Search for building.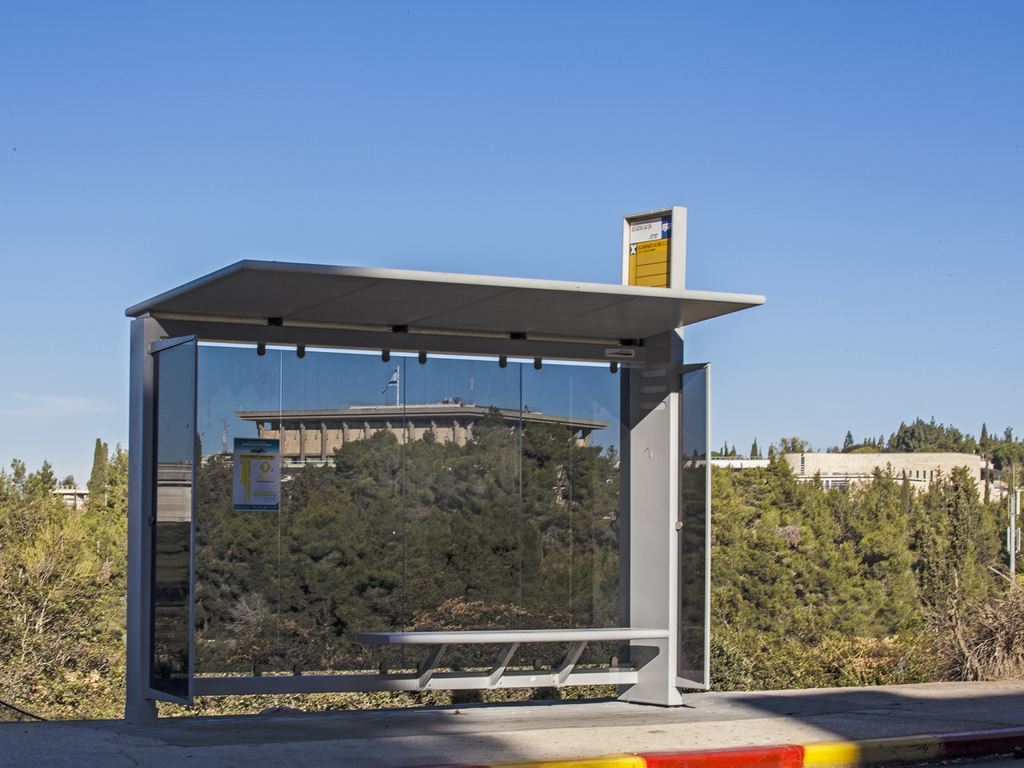
Found at x1=682 y1=451 x2=1009 y2=511.
